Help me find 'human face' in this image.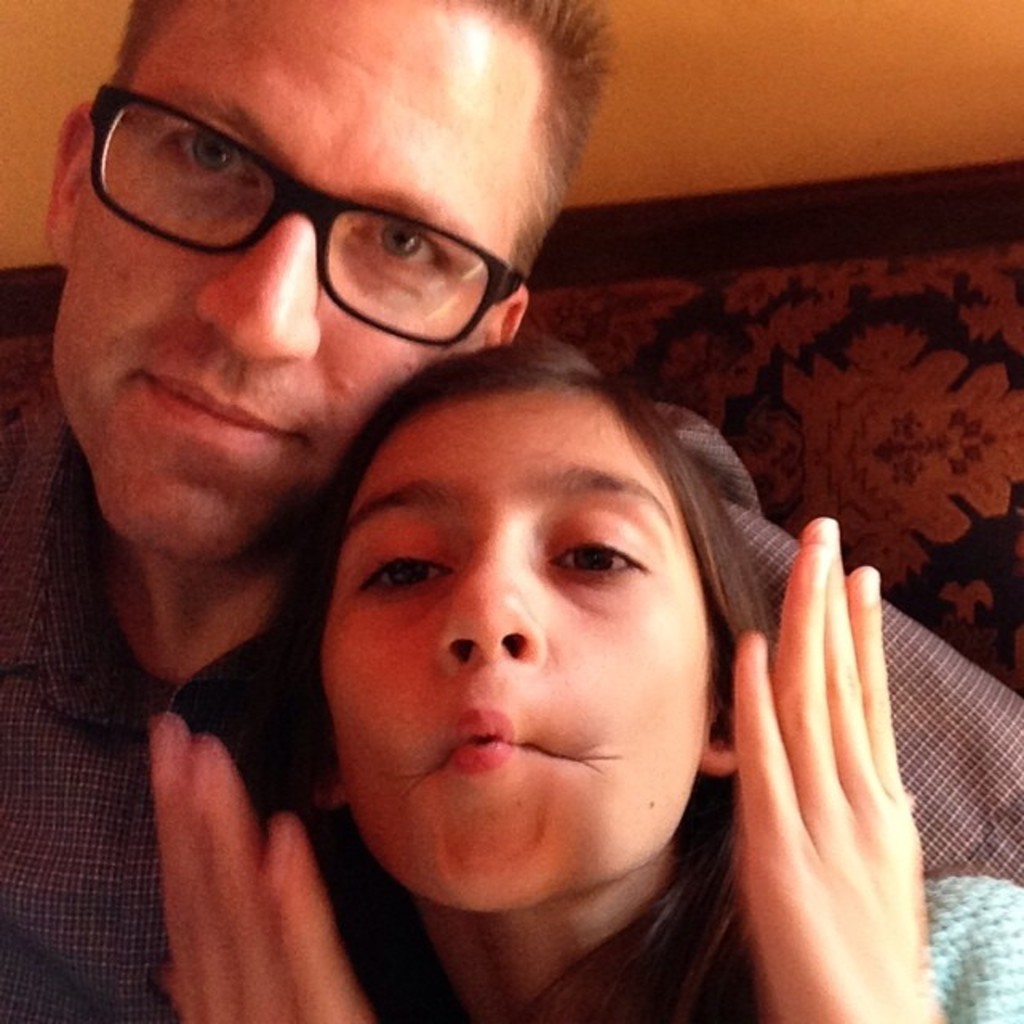
Found it: (318,389,714,915).
